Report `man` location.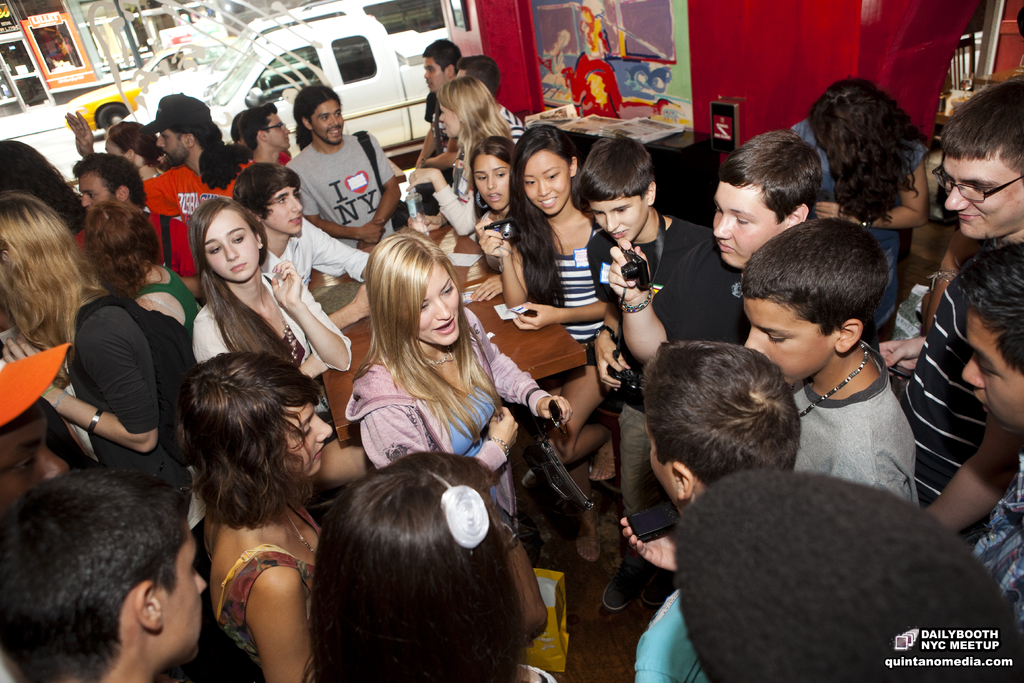
Report: select_region(73, 154, 157, 222).
